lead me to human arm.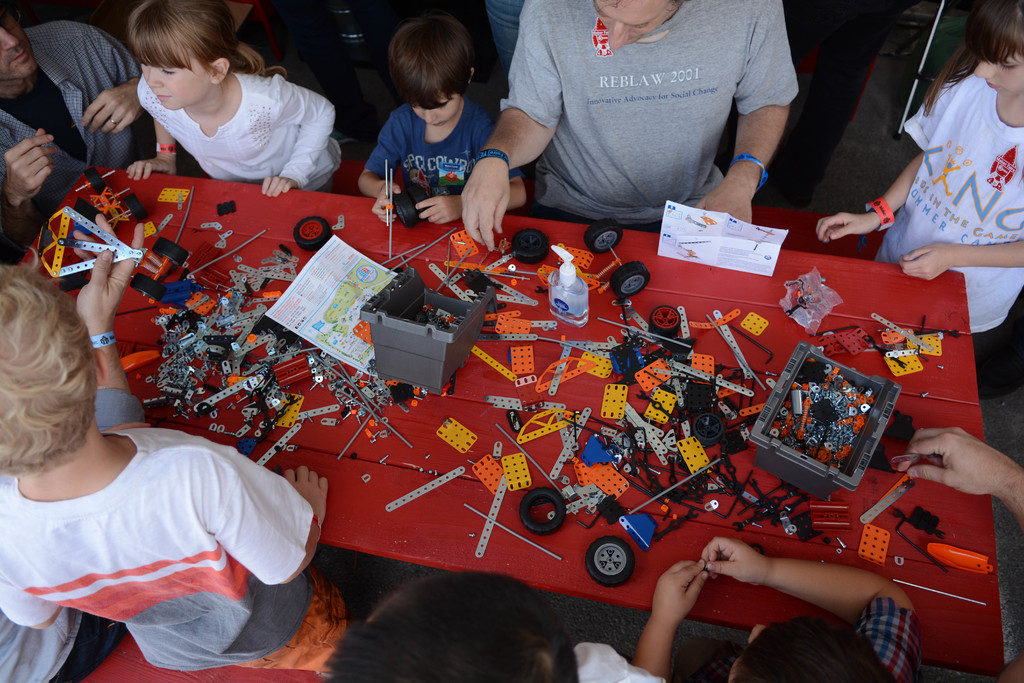
Lead to [668, 532, 909, 651].
